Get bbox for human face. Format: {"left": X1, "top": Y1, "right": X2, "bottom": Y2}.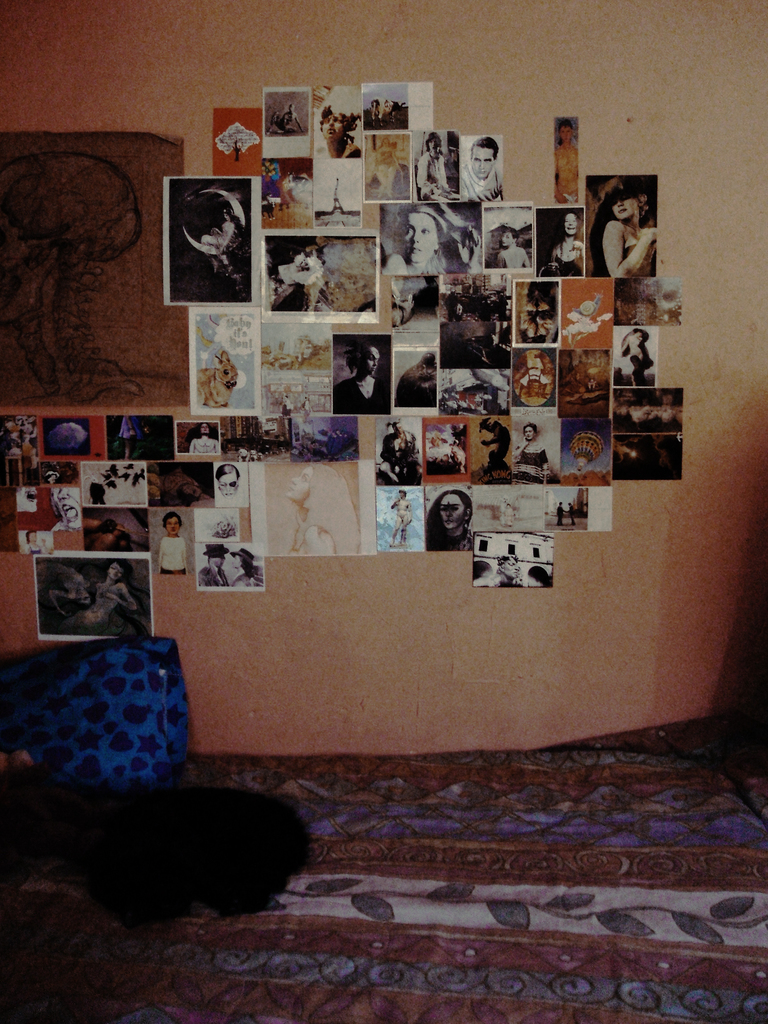
{"left": 104, "top": 561, "right": 122, "bottom": 579}.
